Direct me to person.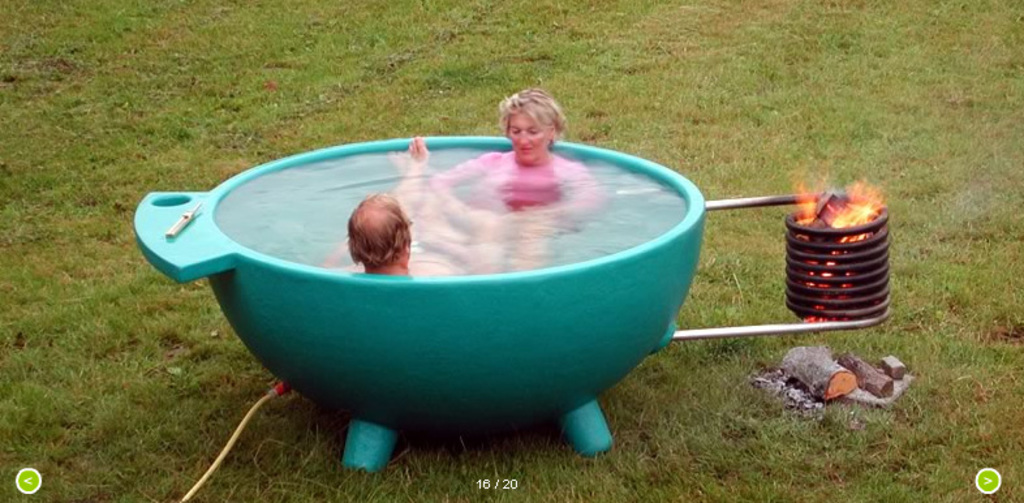
Direction: Rect(386, 78, 598, 281).
